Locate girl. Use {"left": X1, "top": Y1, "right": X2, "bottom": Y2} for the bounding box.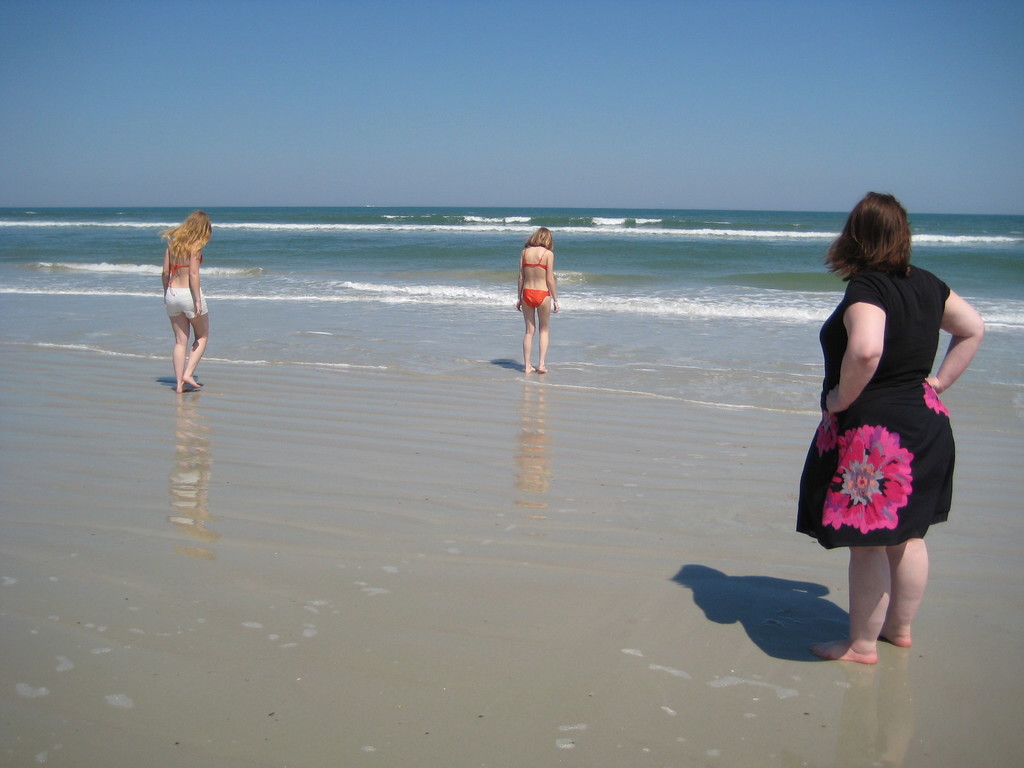
{"left": 163, "top": 213, "right": 212, "bottom": 389}.
